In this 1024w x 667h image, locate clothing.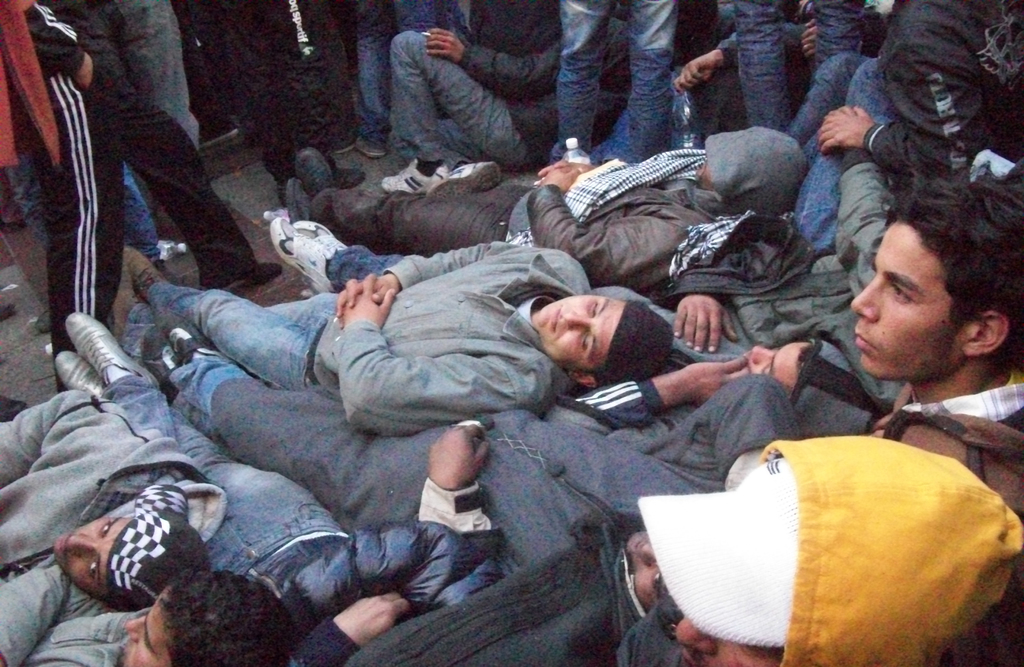
Bounding box: <region>728, 0, 866, 135</region>.
